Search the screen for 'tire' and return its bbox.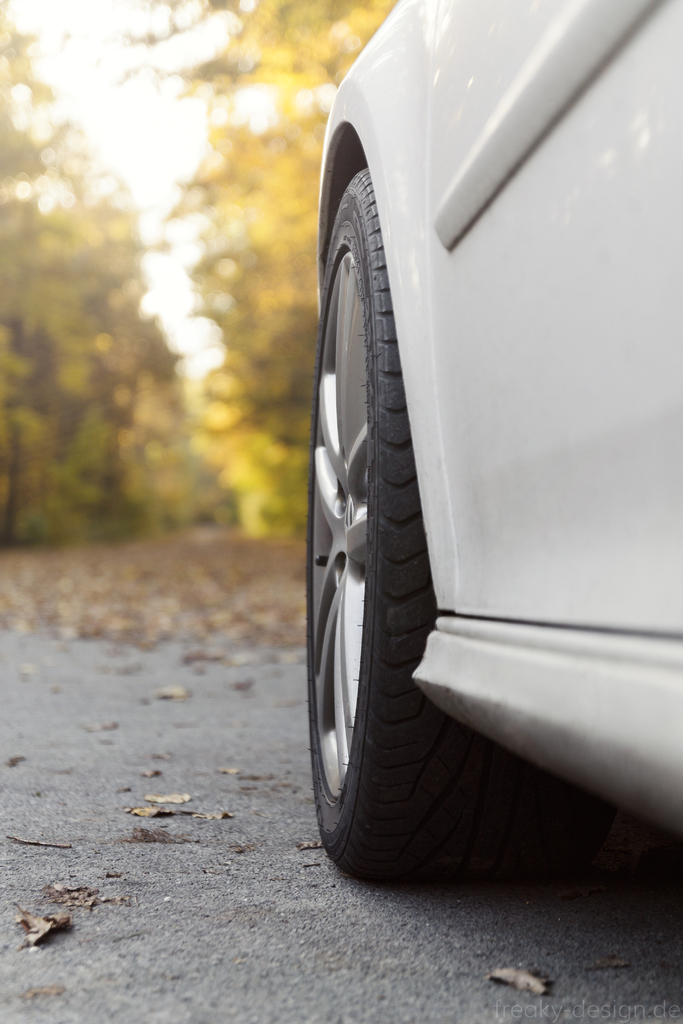
Found: <bbox>316, 156, 489, 913</bbox>.
